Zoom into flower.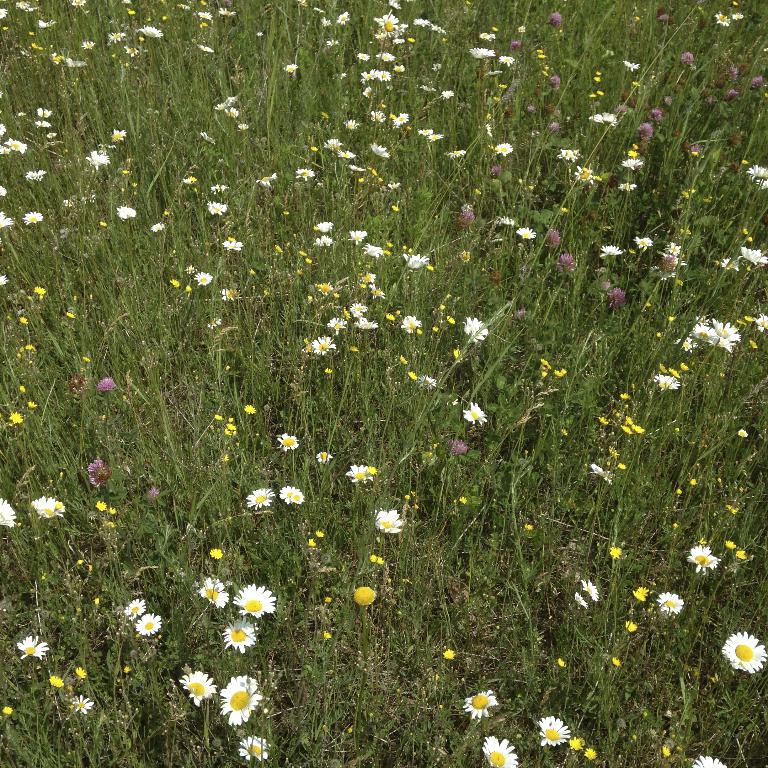
Zoom target: <bbox>322, 135, 340, 153</bbox>.
